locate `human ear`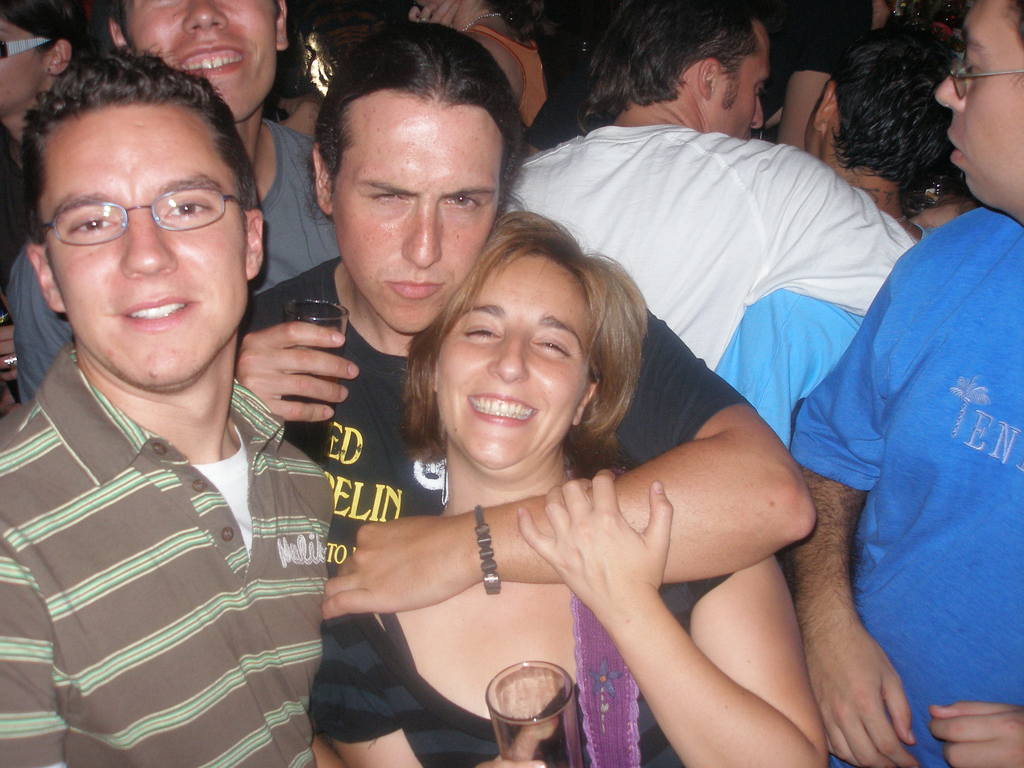
locate(313, 142, 333, 216)
